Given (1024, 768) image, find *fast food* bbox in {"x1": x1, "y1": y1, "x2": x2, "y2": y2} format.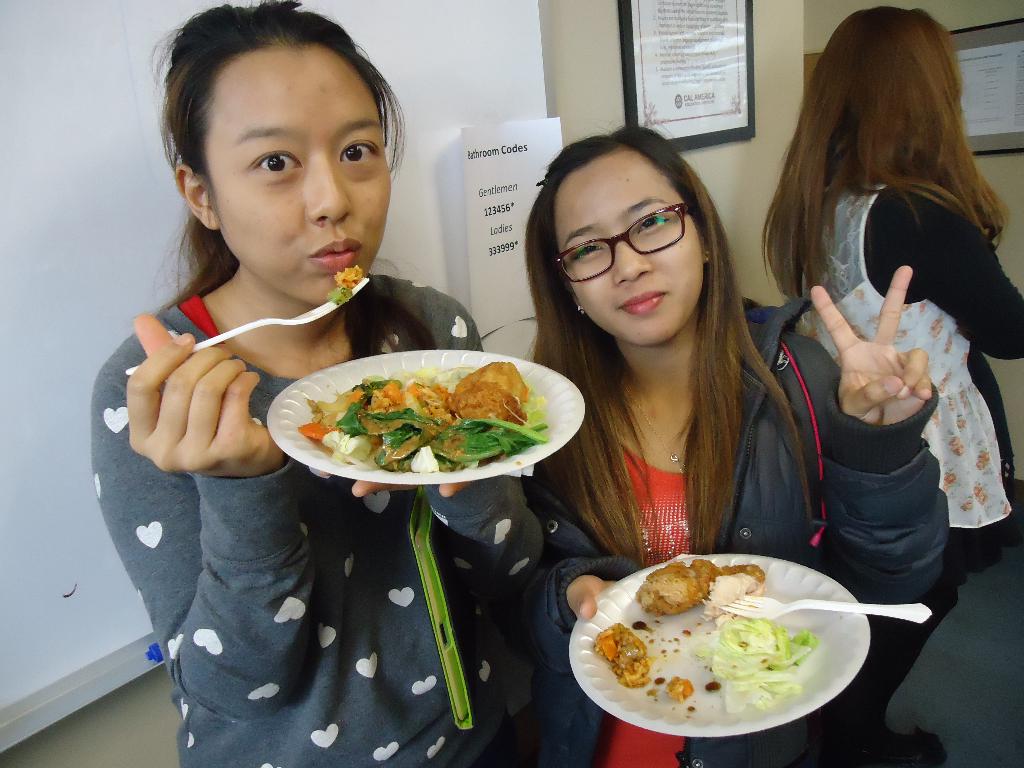
{"x1": 708, "y1": 560, "x2": 784, "y2": 616}.
